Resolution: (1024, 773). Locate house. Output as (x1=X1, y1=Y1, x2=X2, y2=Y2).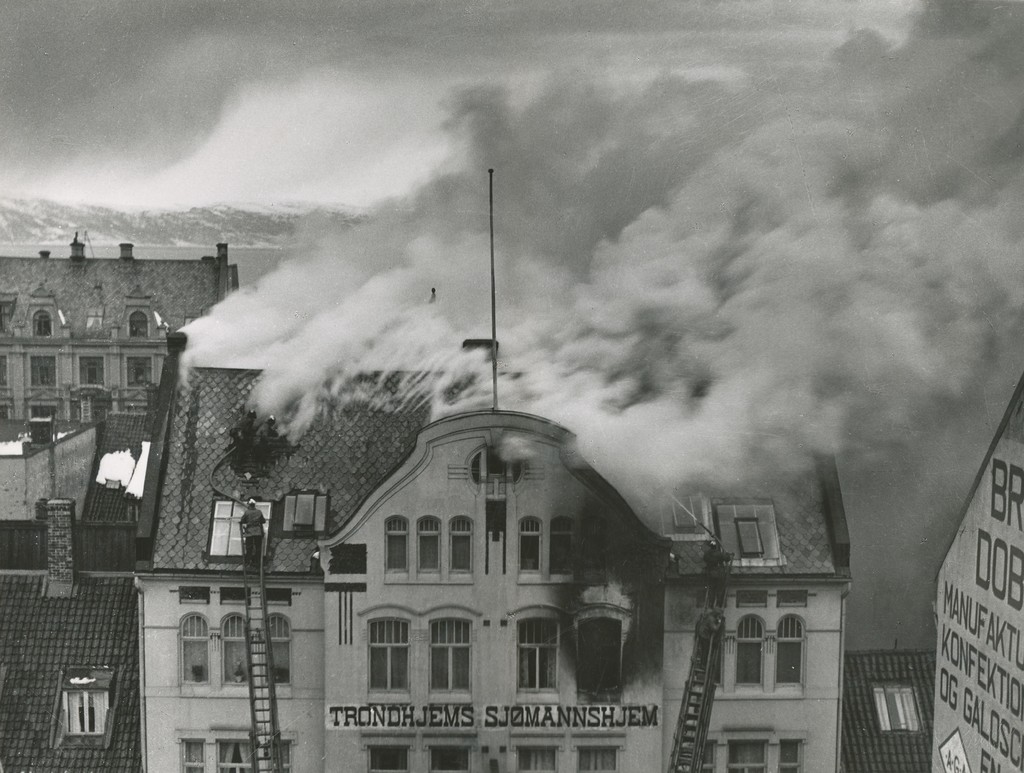
(x1=929, y1=365, x2=1023, y2=772).
